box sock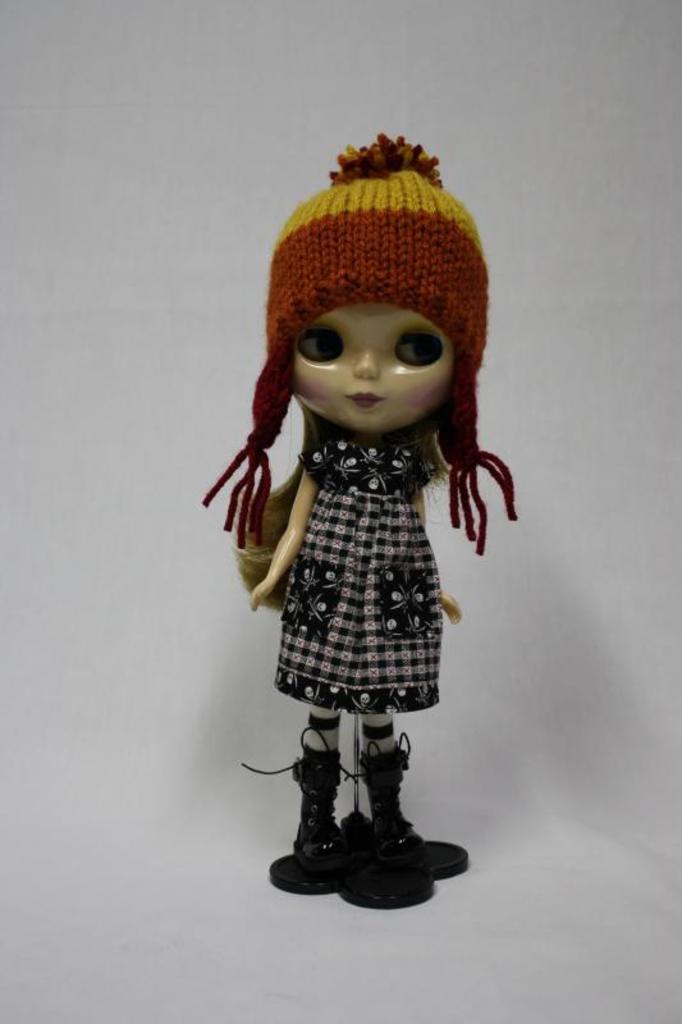
box(308, 703, 344, 758)
